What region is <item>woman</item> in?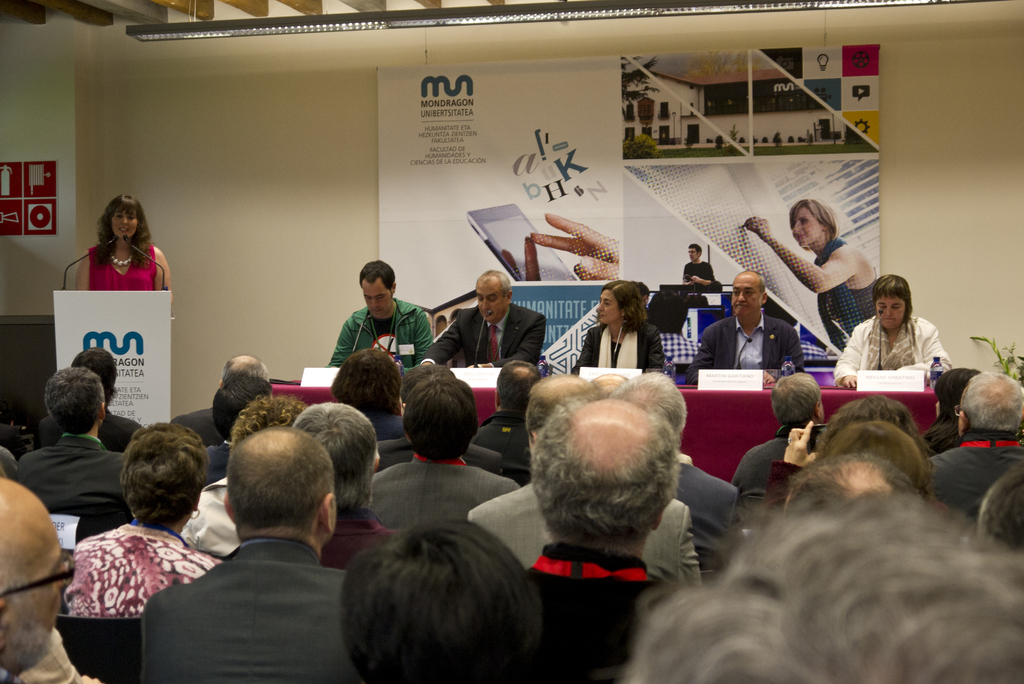
[67,420,221,615].
